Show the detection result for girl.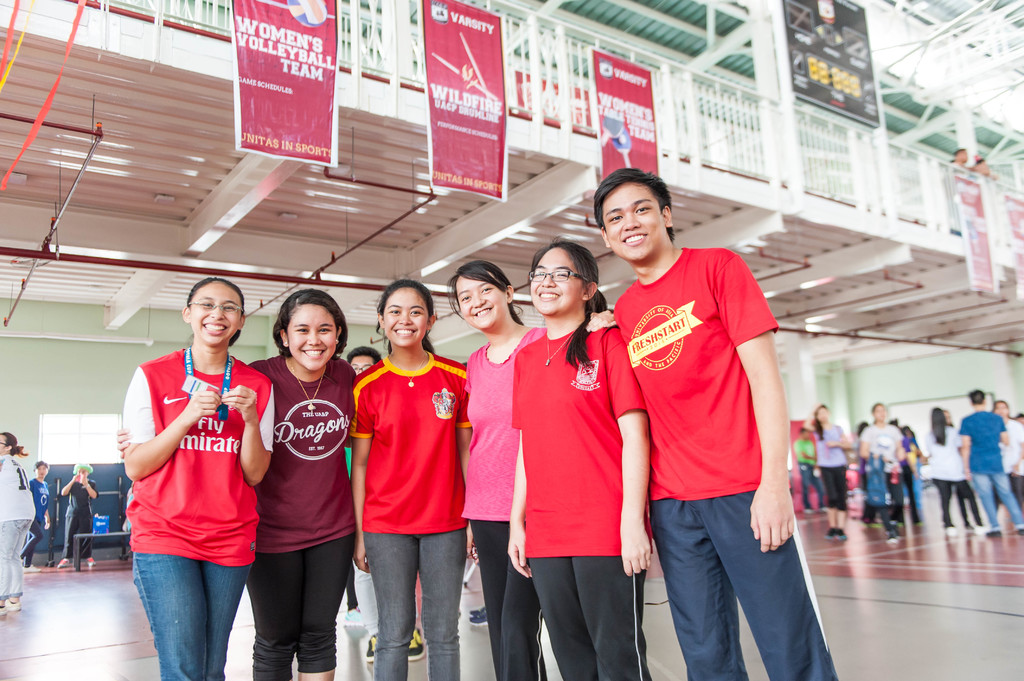
<region>991, 403, 1023, 515</region>.
